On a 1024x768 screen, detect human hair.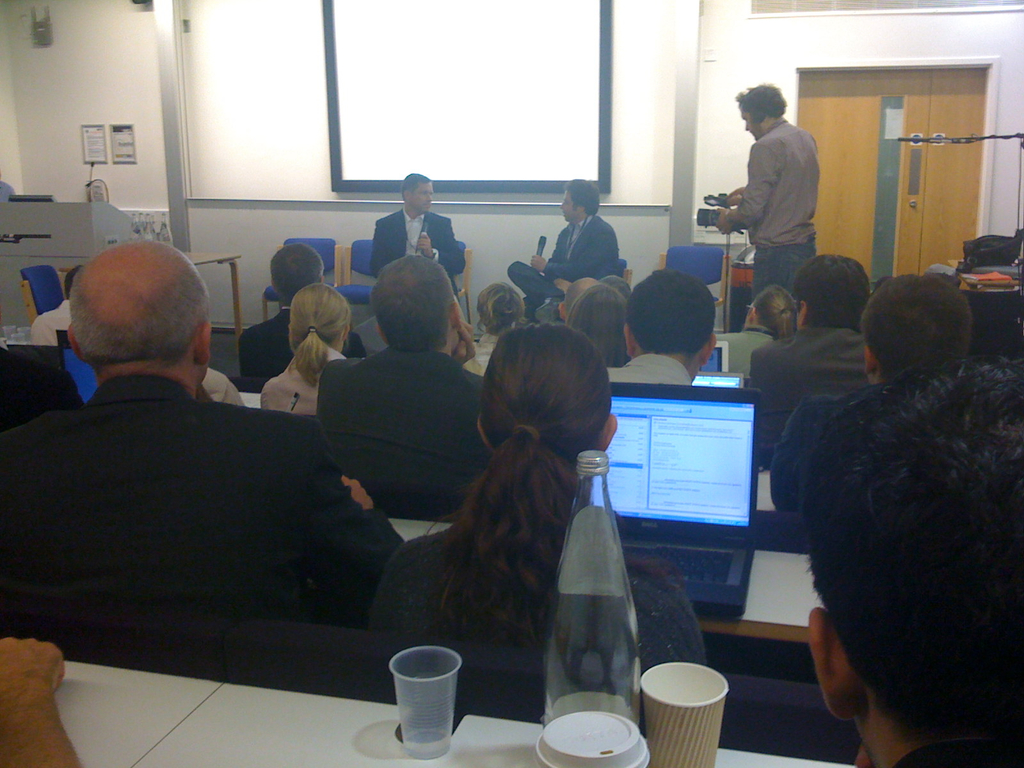
x1=735 y1=85 x2=789 y2=122.
